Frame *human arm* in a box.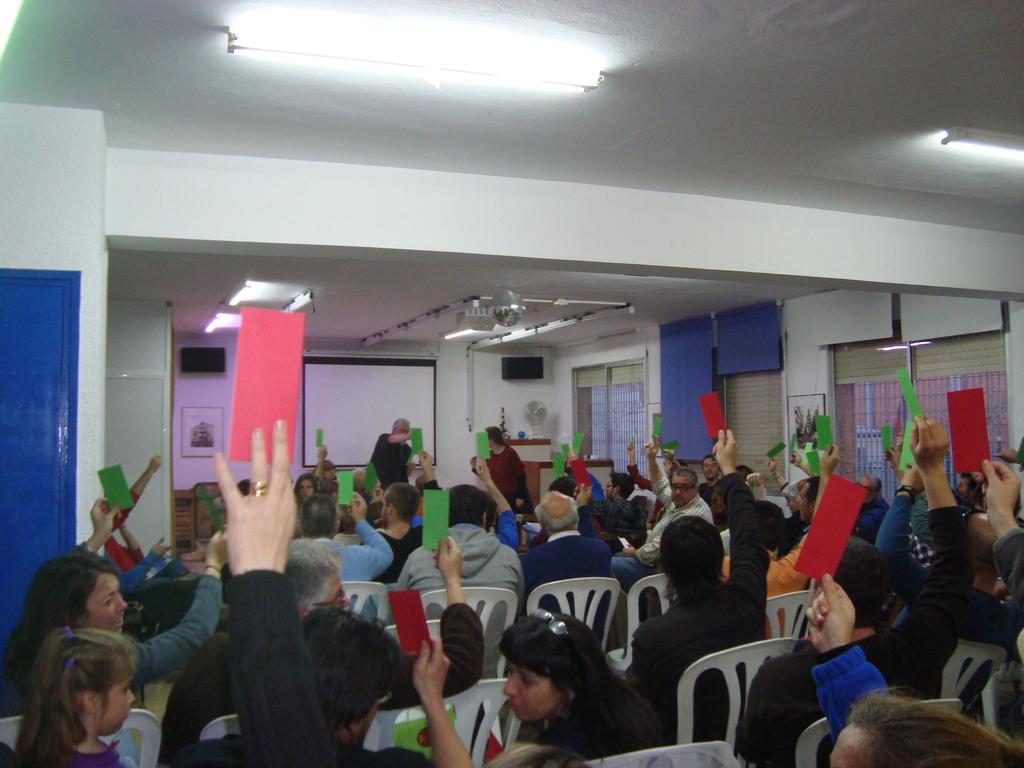
769/436/842/584.
